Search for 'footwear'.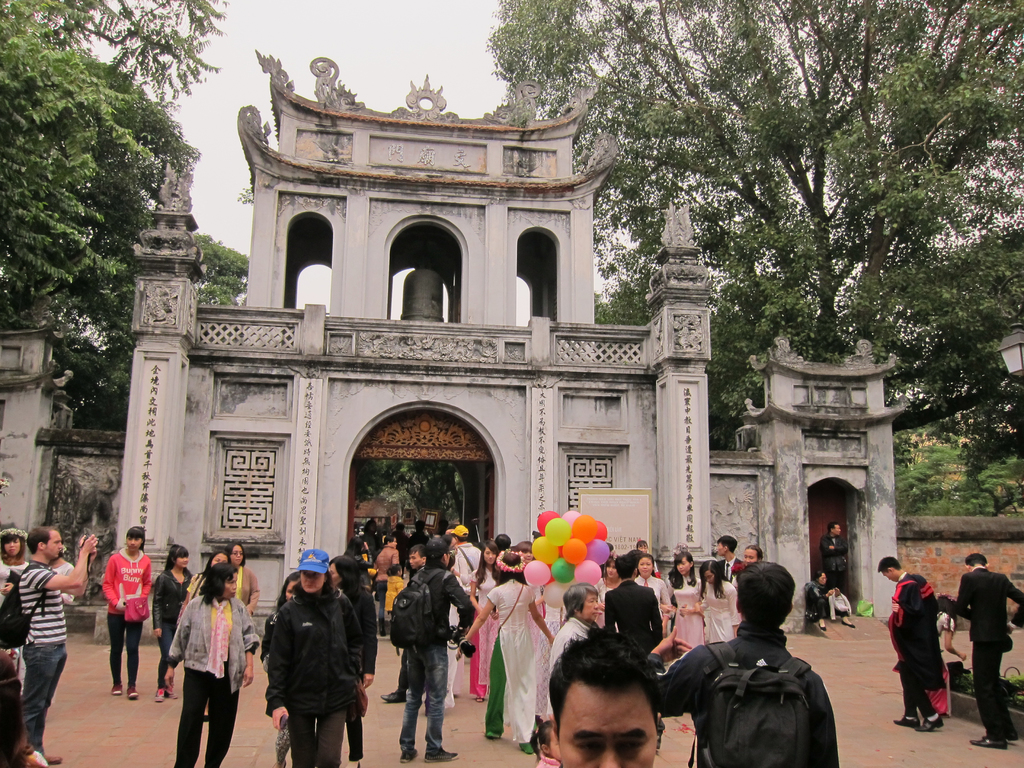
Found at 891,717,922,728.
